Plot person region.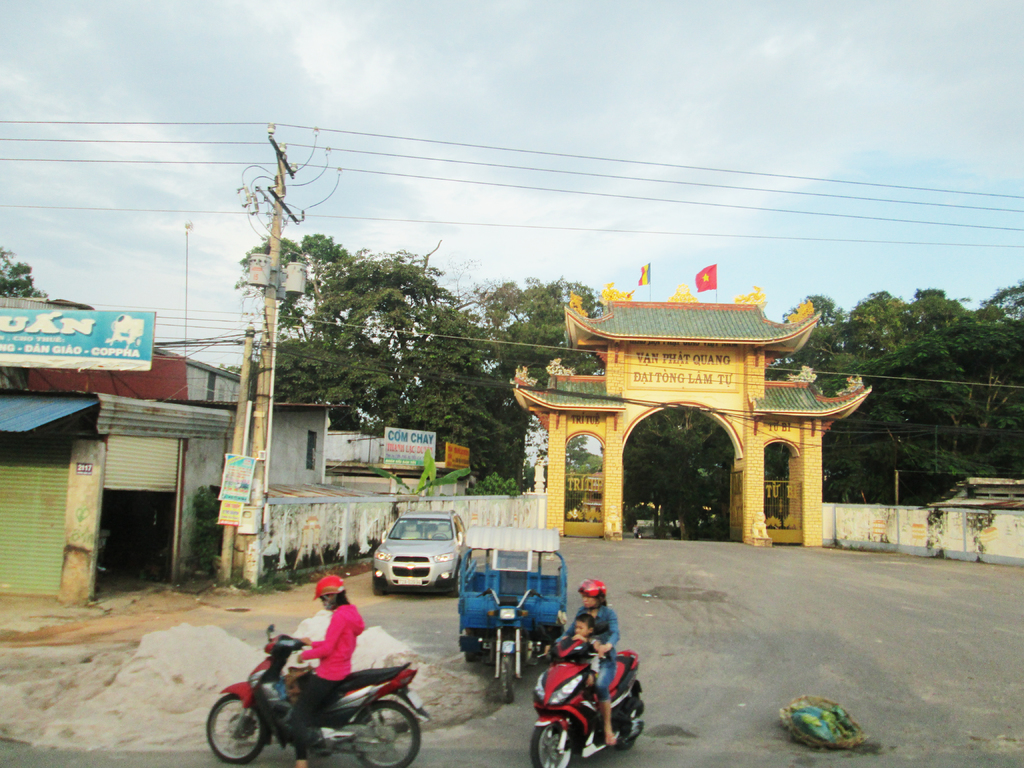
Plotted at [555, 609, 595, 654].
